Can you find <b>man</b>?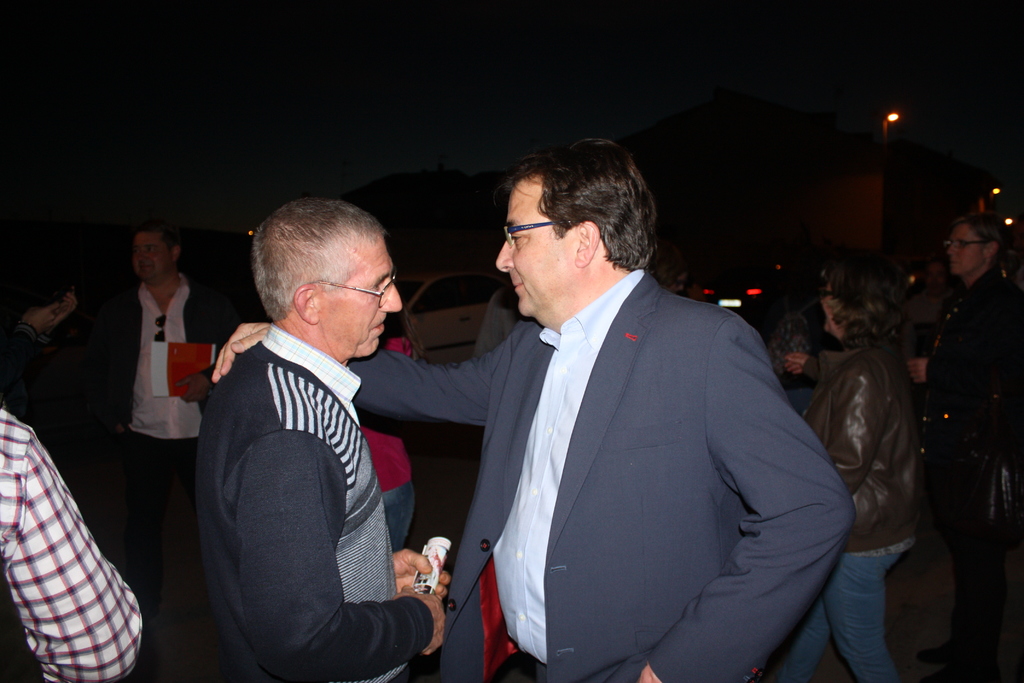
Yes, bounding box: region(906, 209, 1023, 677).
